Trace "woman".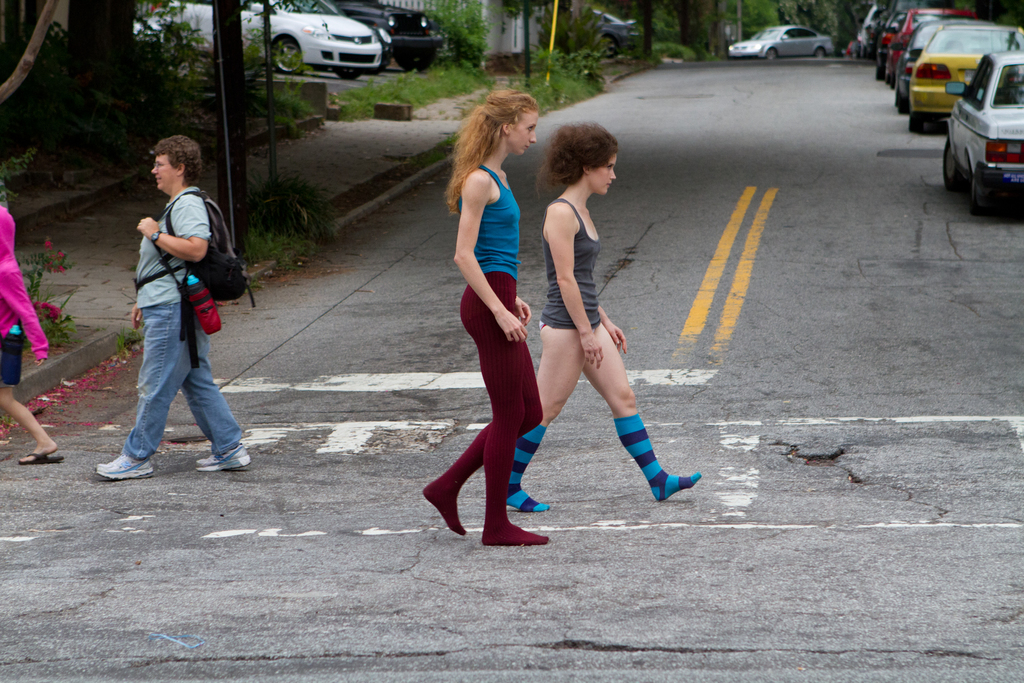
Traced to (left=514, top=115, right=676, bottom=536).
